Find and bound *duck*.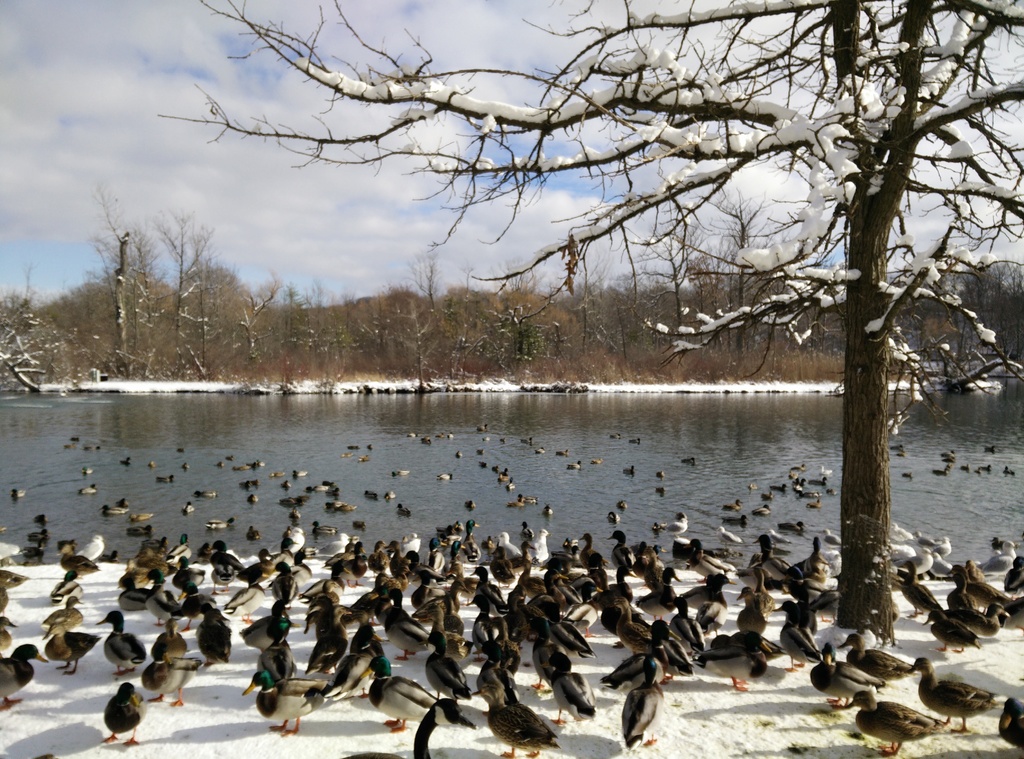
Bound: 29,513,50,552.
